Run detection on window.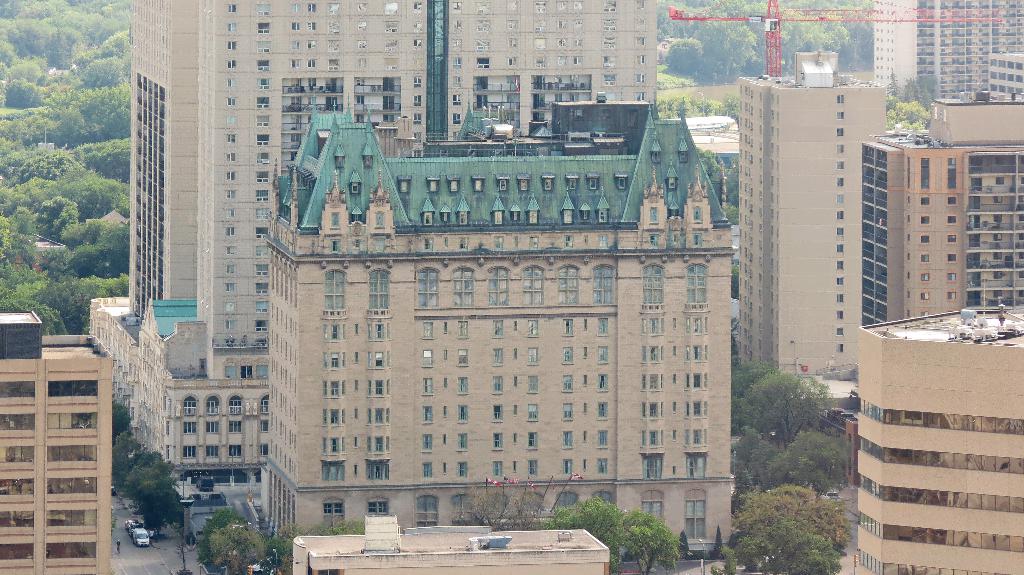
Result: 528:459:537:475.
